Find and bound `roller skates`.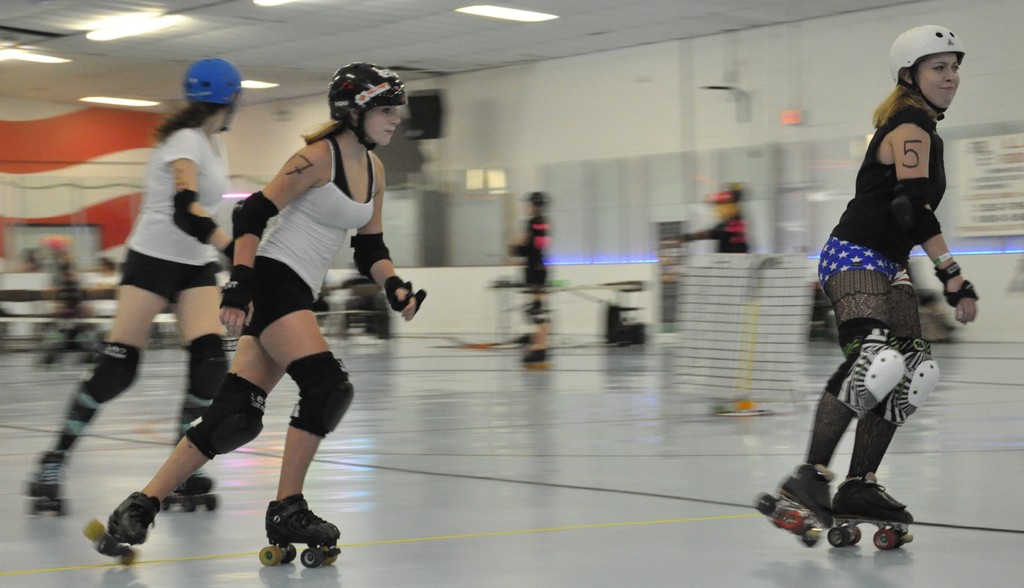
Bound: <region>755, 462, 835, 548</region>.
